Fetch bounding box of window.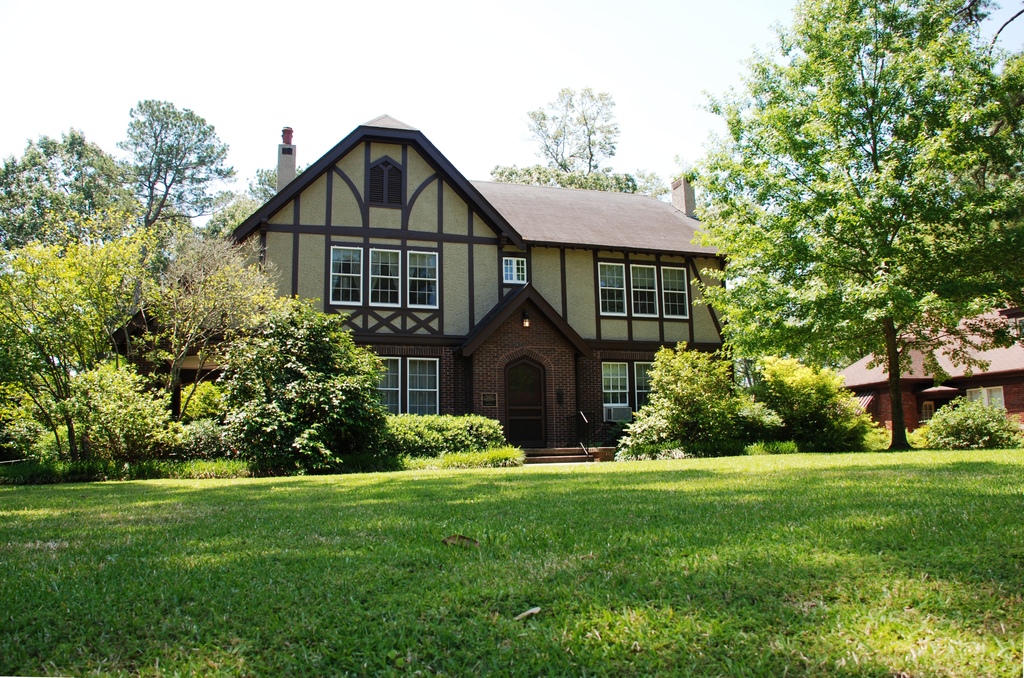
Bbox: (x1=406, y1=358, x2=441, y2=418).
